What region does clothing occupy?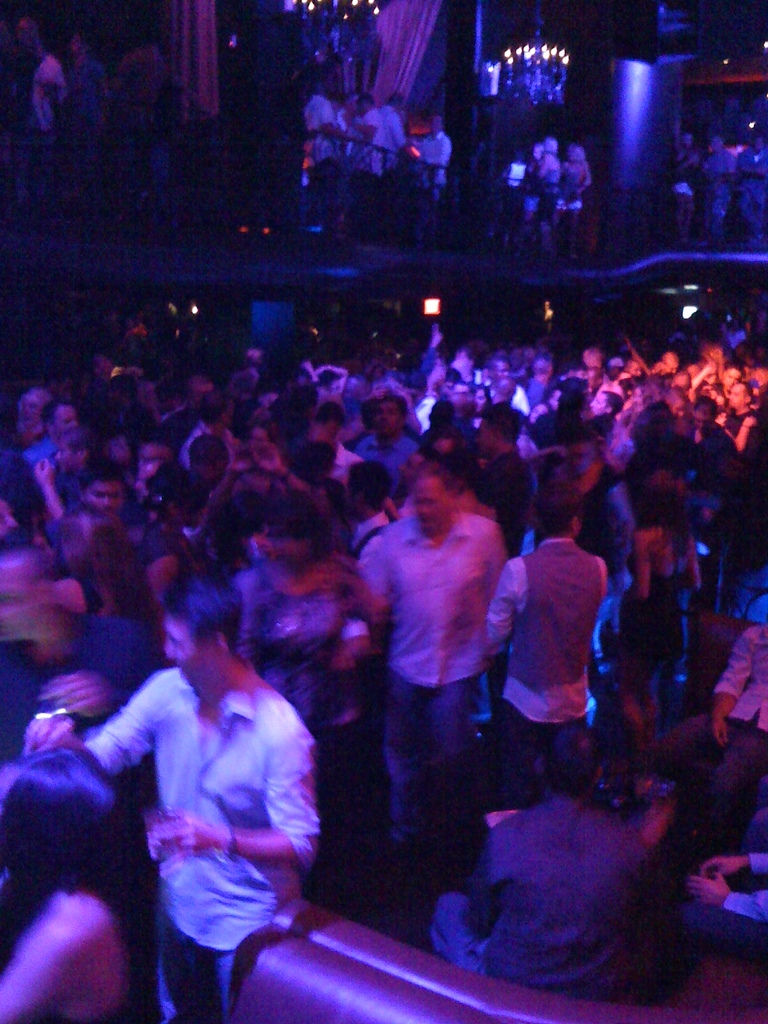
left=52, top=505, right=152, bottom=598.
